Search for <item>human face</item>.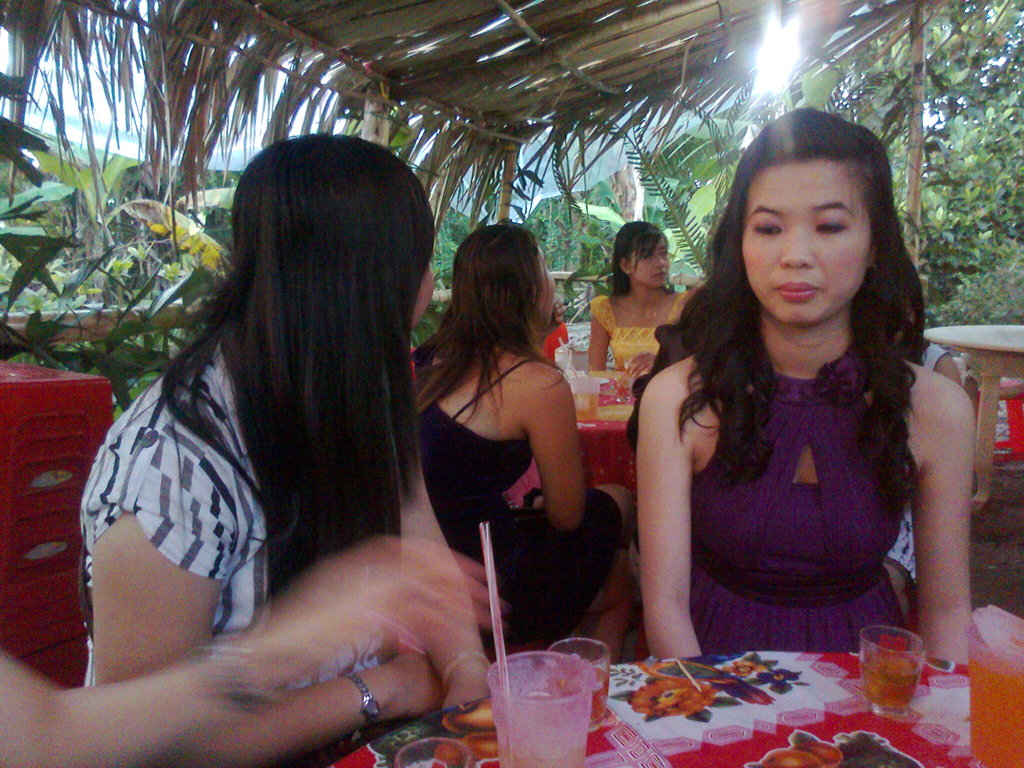
Found at 744/155/869/326.
